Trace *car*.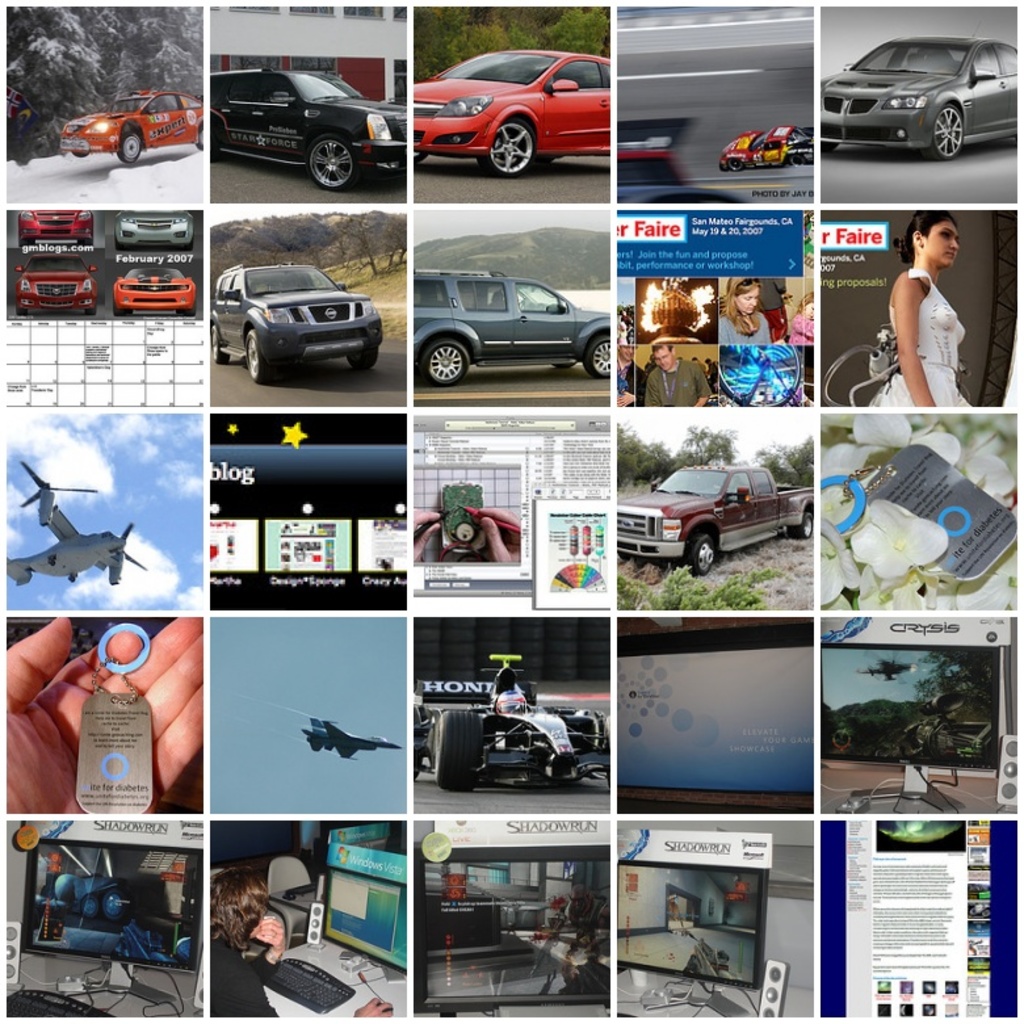
Traced to bbox(412, 265, 608, 395).
